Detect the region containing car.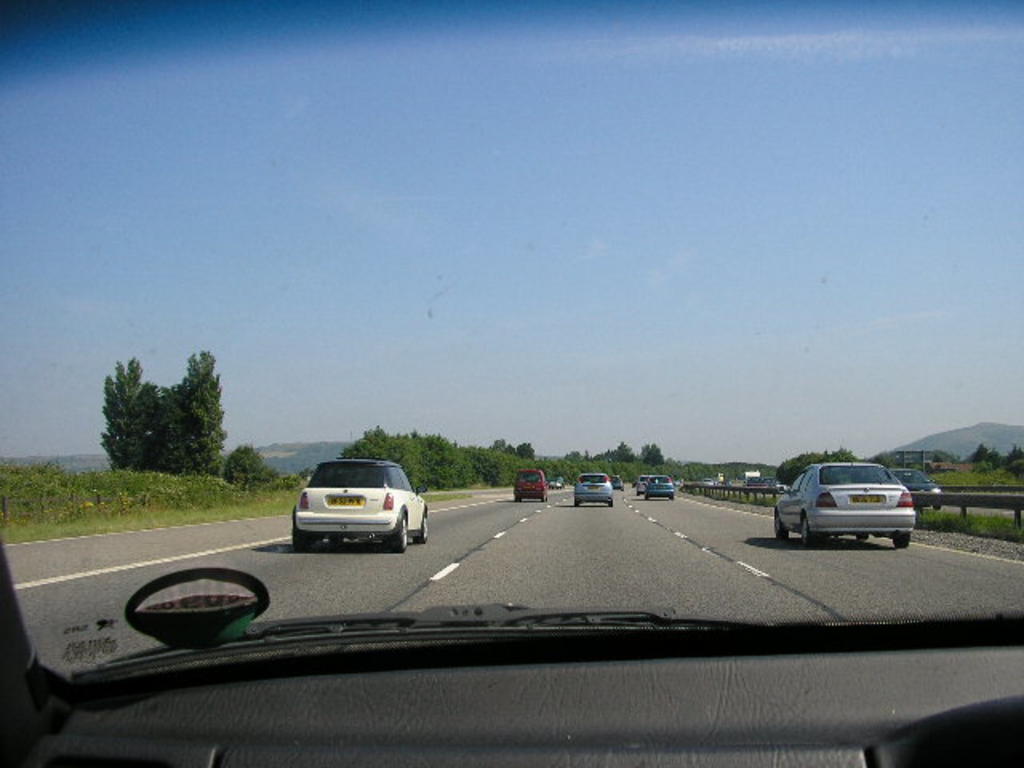
rect(771, 462, 914, 549).
